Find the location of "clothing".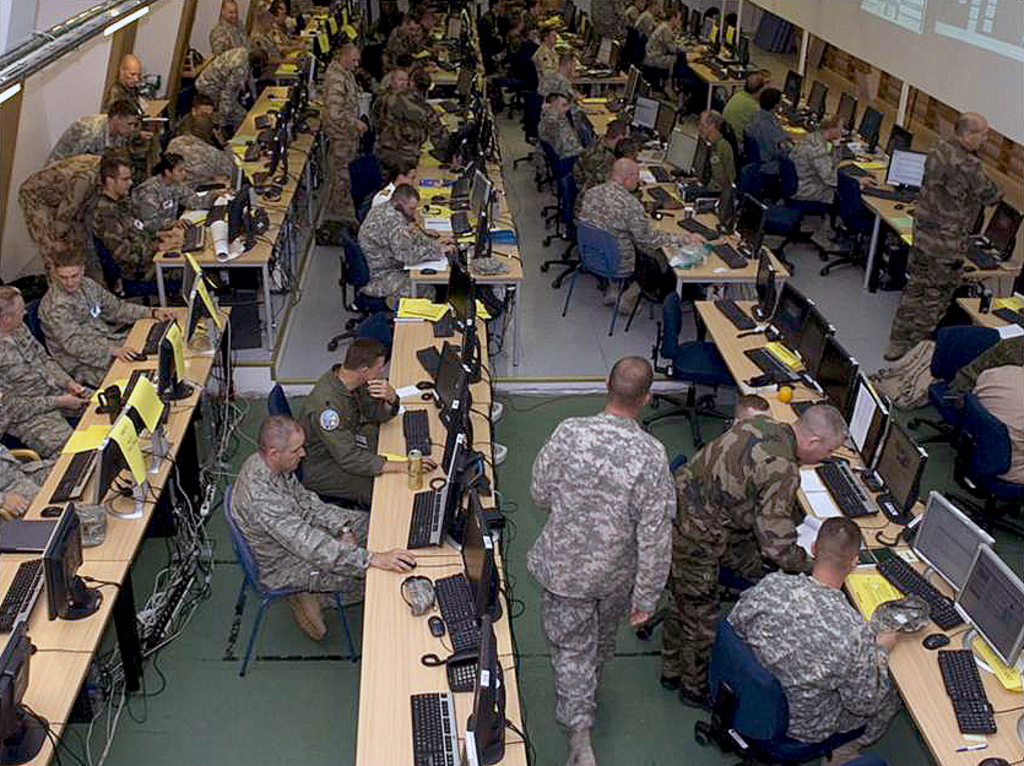
Location: [357, 191, 423, 300].
